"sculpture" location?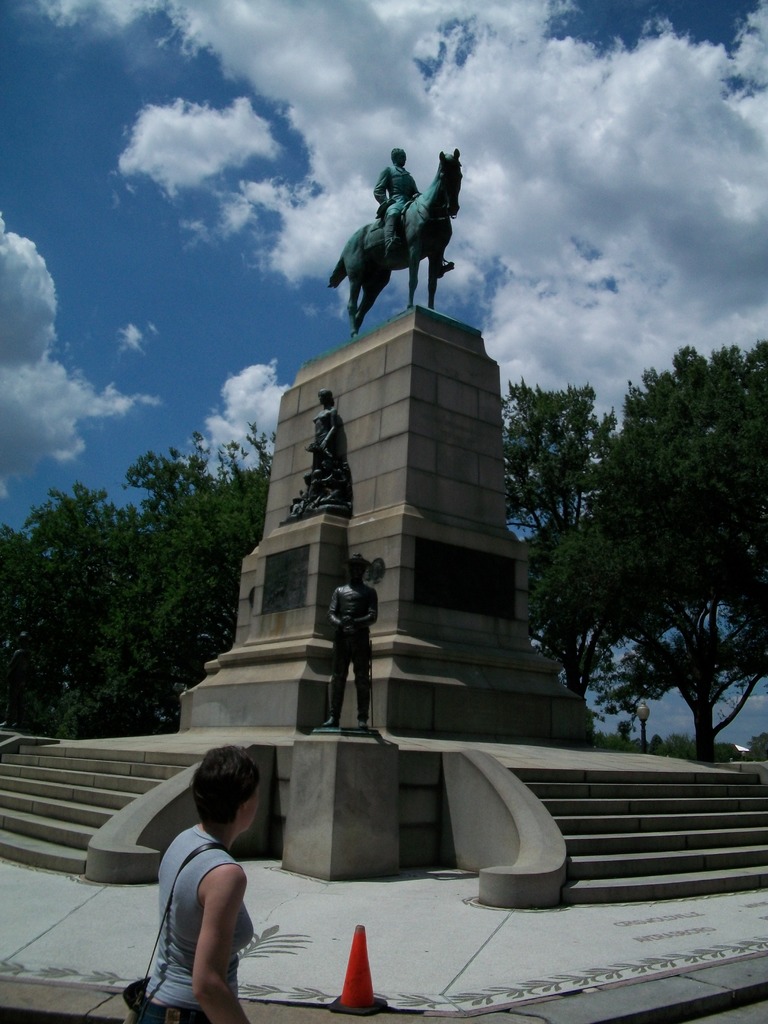
(303, 390, 360, 517)
